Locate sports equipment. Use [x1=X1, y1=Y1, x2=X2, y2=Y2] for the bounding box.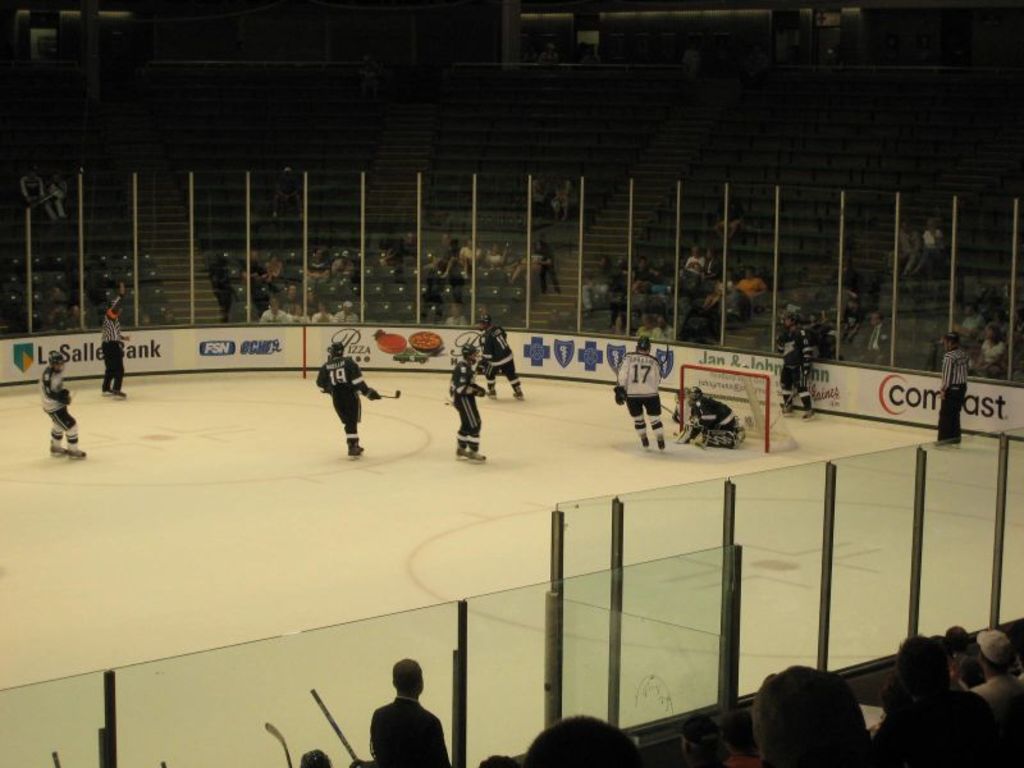
[x1=685, y1=384, x2=700, y2=404].
